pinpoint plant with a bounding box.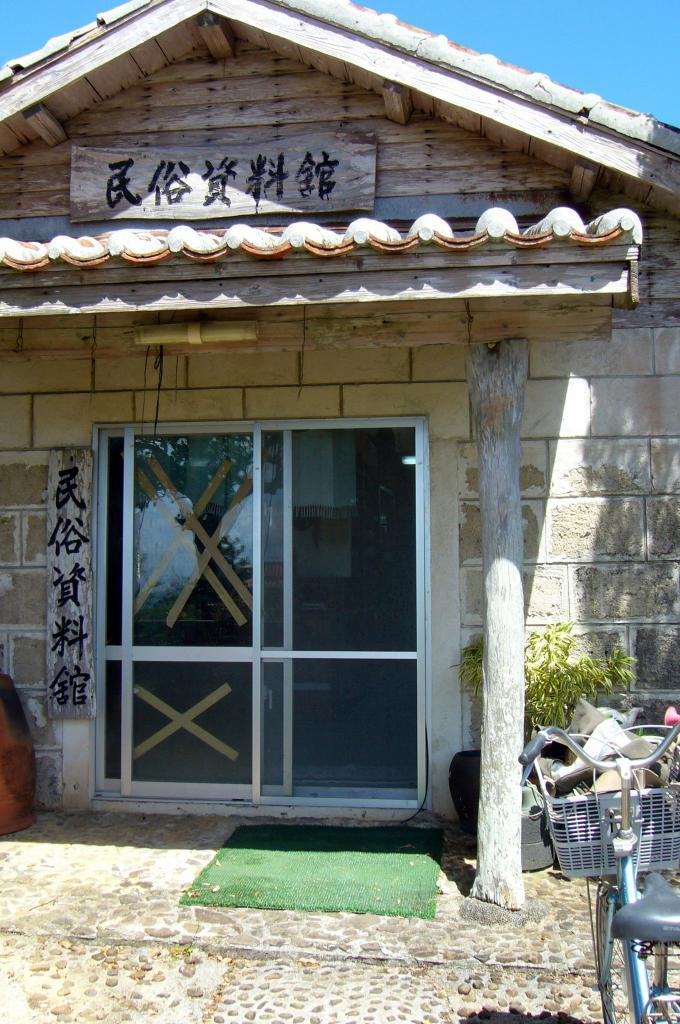
Rect(168, 925, 198, 961).
